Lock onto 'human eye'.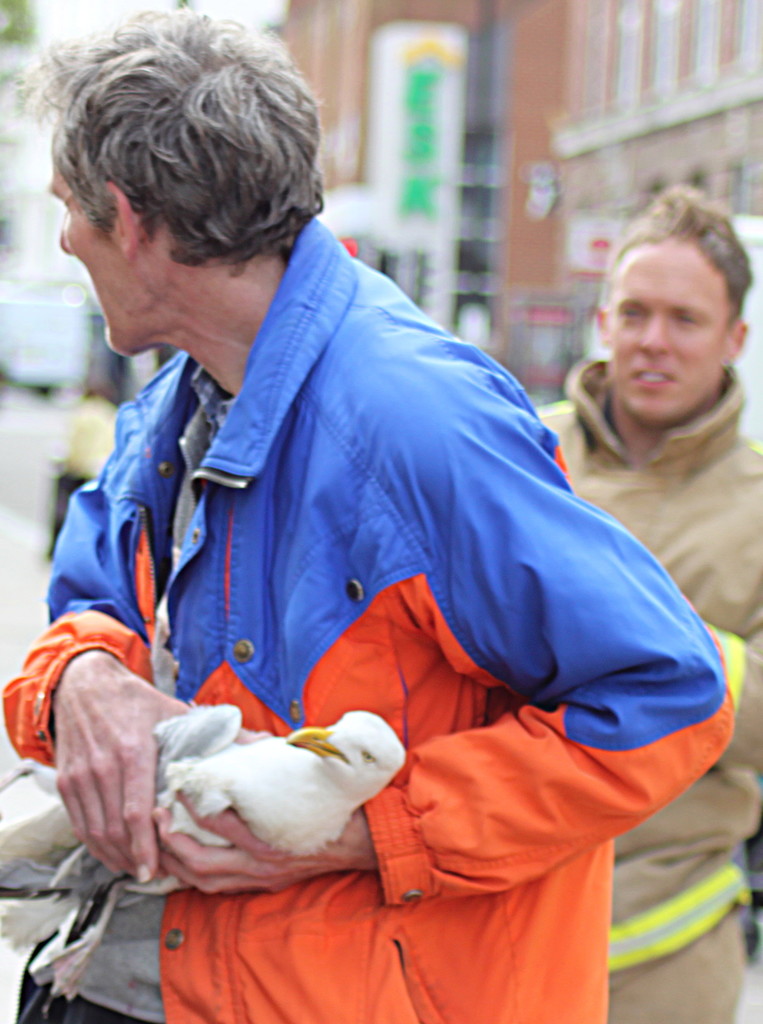
Locked: (x1=623, y1=305, x2=639, y2=319).
